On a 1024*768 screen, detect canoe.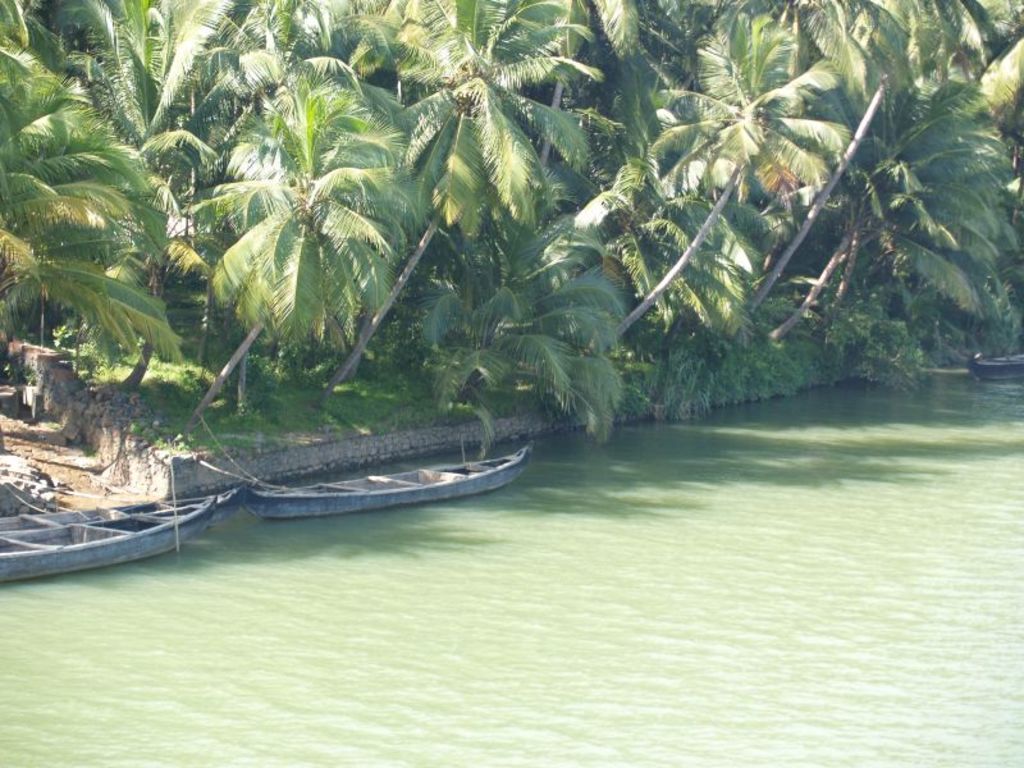
rect(970, 346, 1023, 384).
